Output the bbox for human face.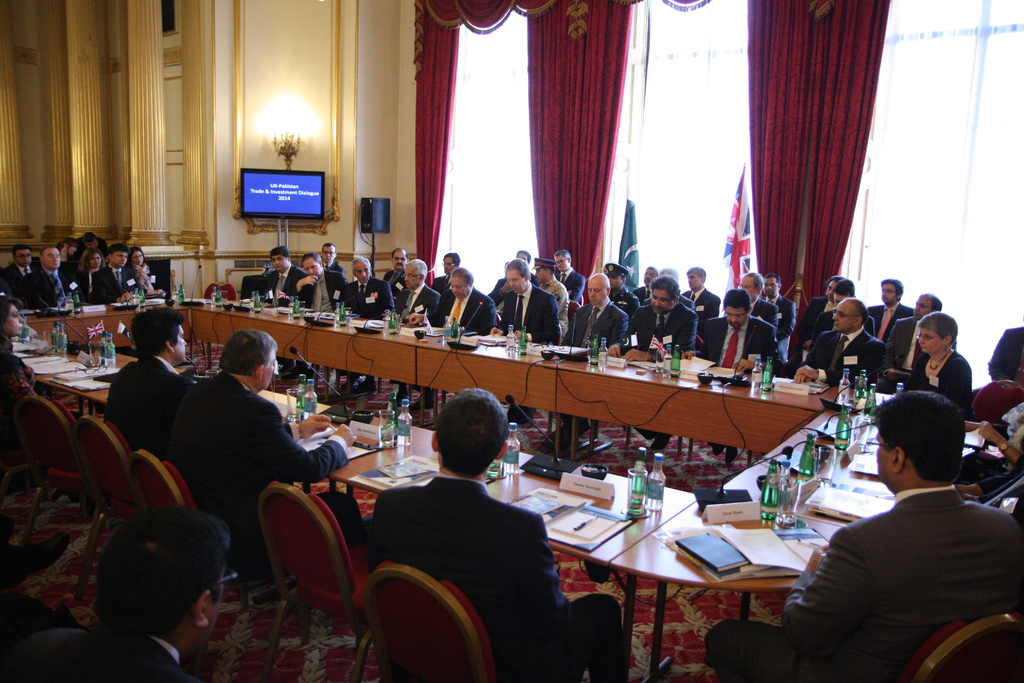
6,304,25,336.
